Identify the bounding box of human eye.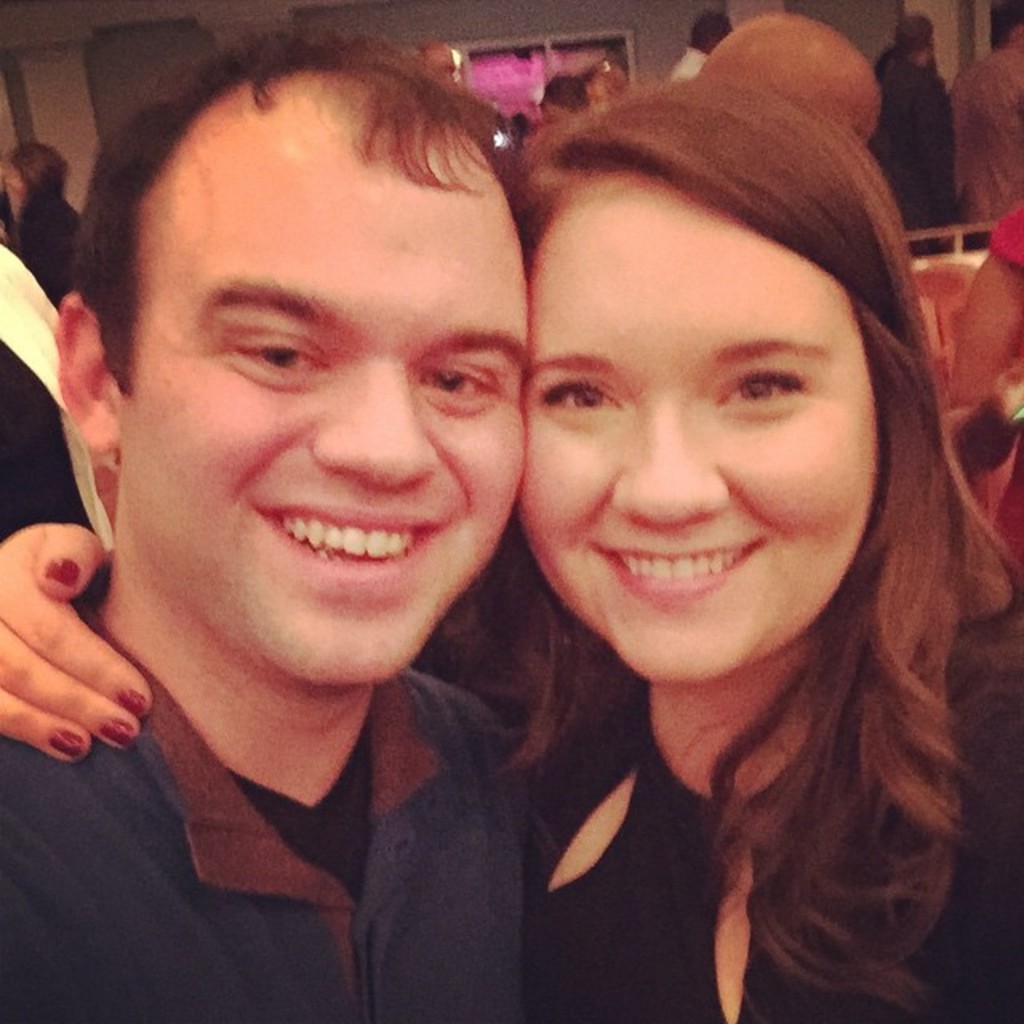
rect(722, 339, 859, 435).
